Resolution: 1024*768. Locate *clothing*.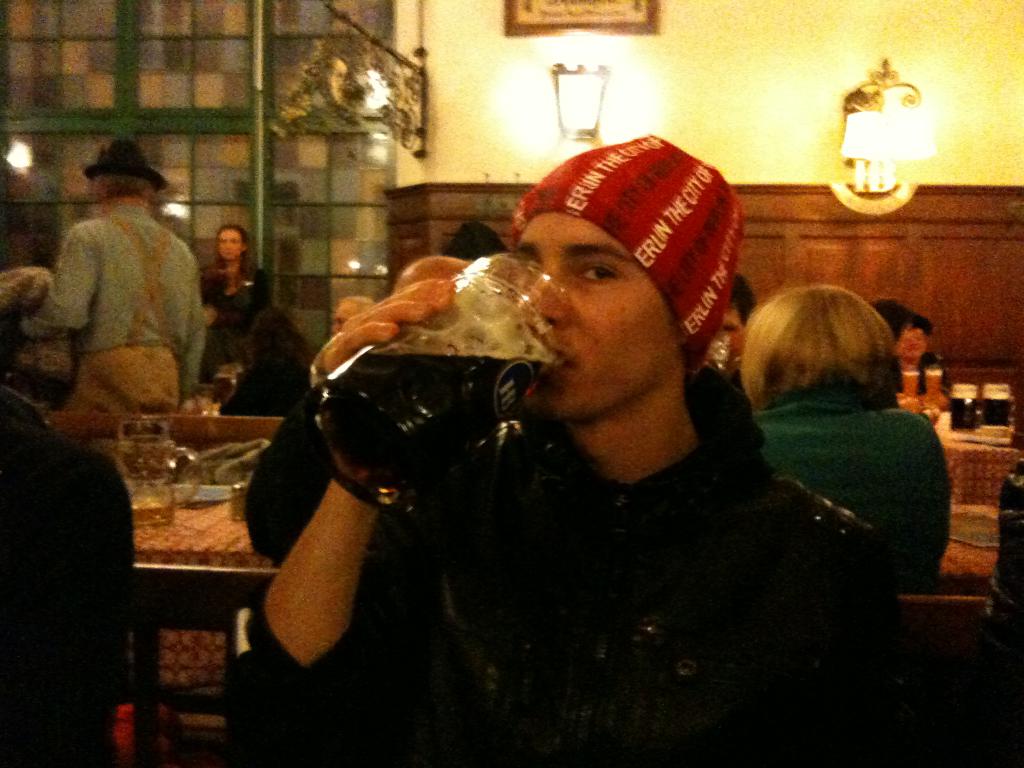
bbox(0, 383, 140, 767).
